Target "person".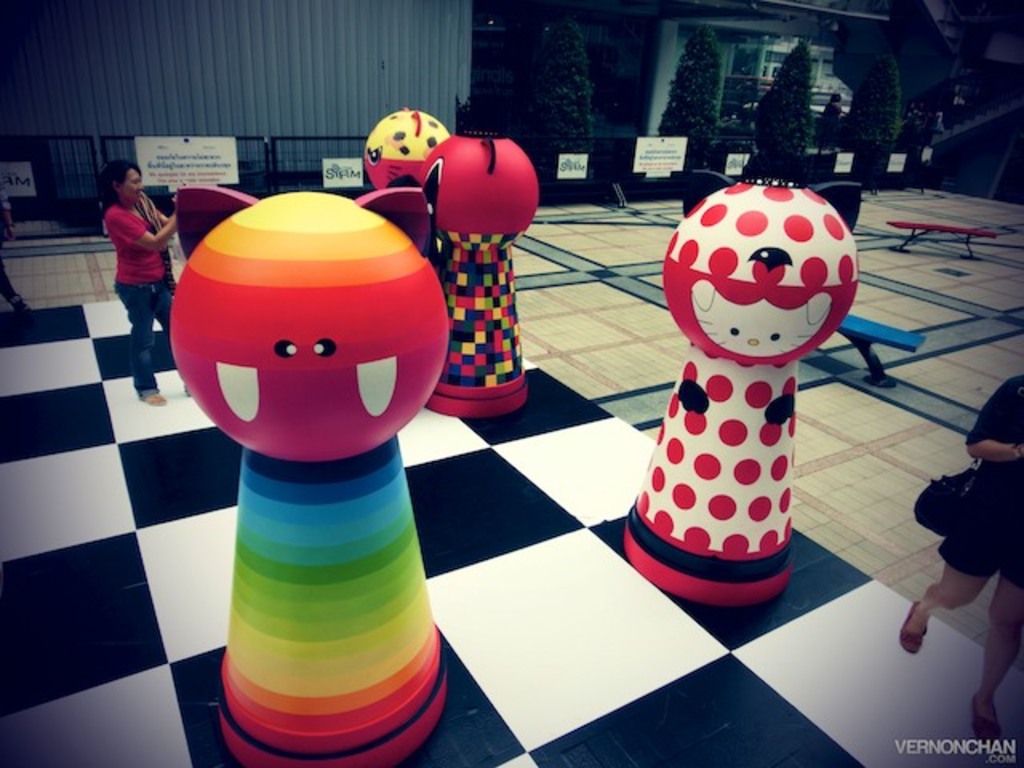
Target region: {"left": 0, "top": 190, "right": 30, "bottom": 317}.
